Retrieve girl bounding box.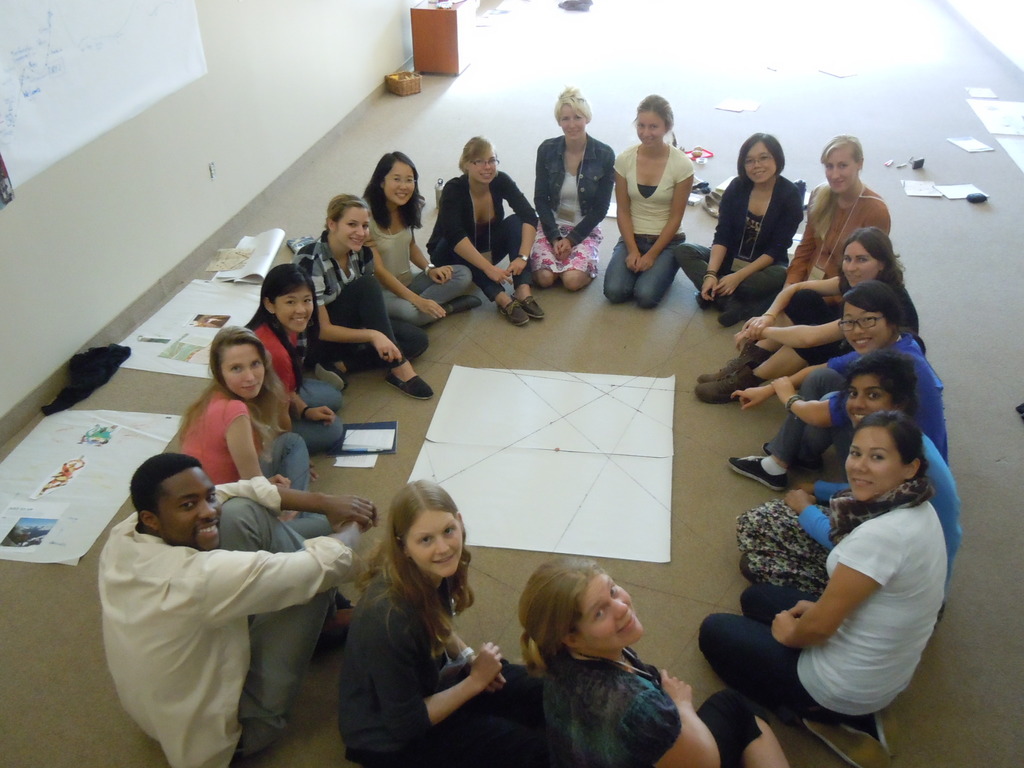
Bounding box: {"left": 698, "top": 415, "right": 948, "bottom": 761}.
